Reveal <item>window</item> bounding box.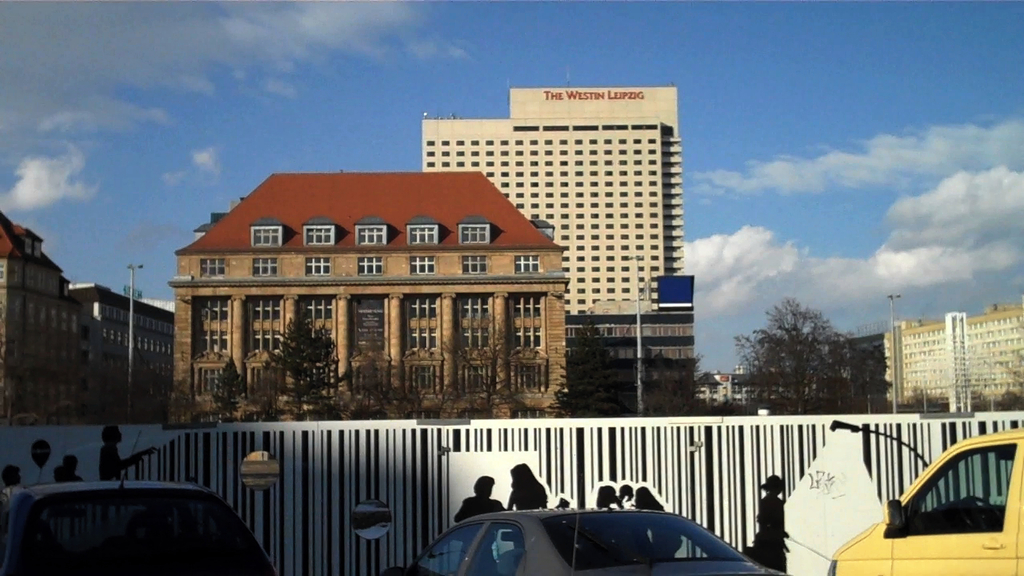
Revealed: {"left": 359, "top": 223, "right": 386, "bottom": 243}.
